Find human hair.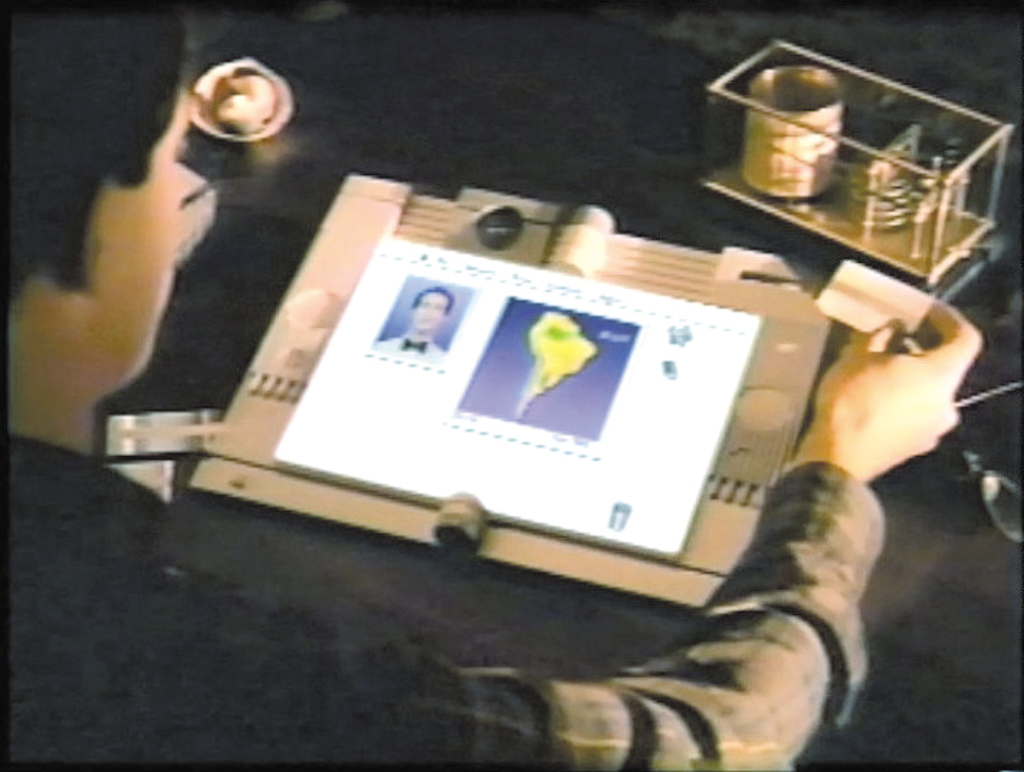
l=0, t=0, r=193, b=302.
